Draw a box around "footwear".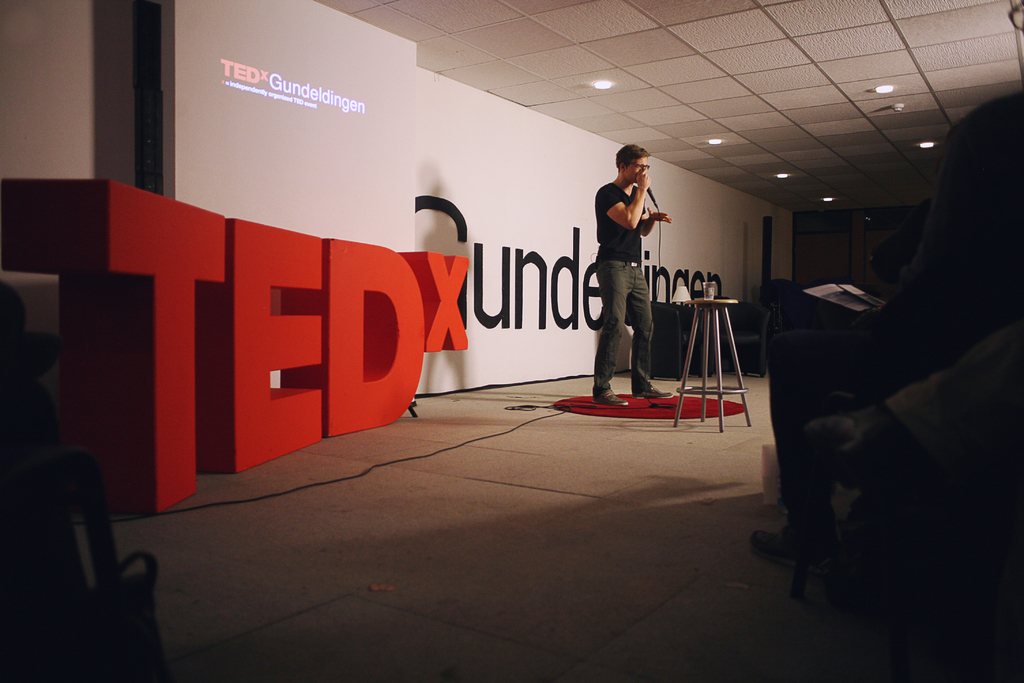
<bbox>748, 520, 838, 580</bbox>.
